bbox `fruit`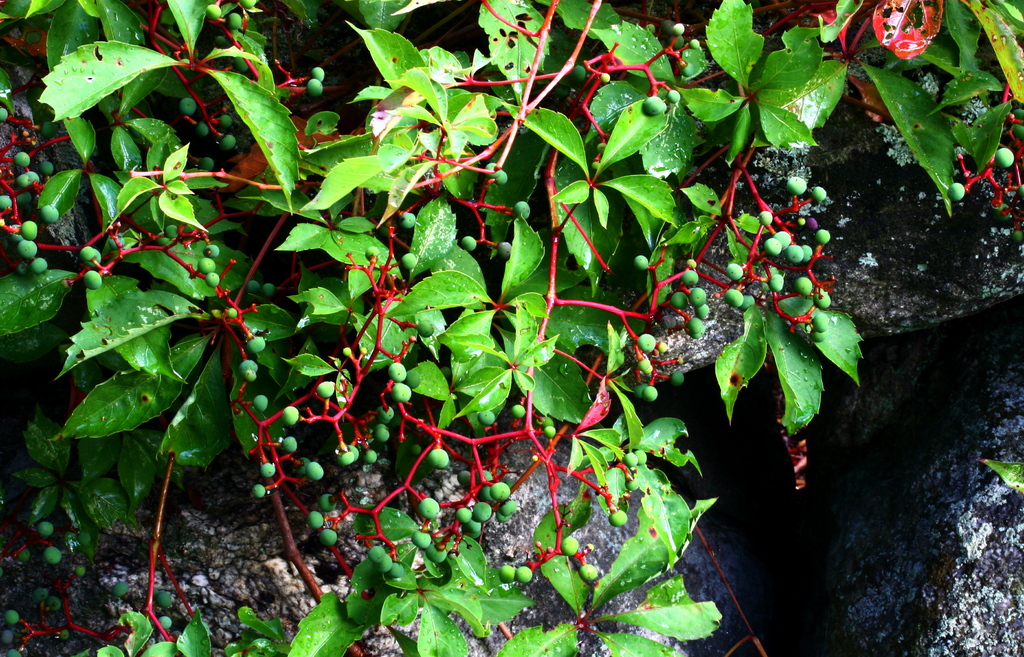
179 95 198 116
